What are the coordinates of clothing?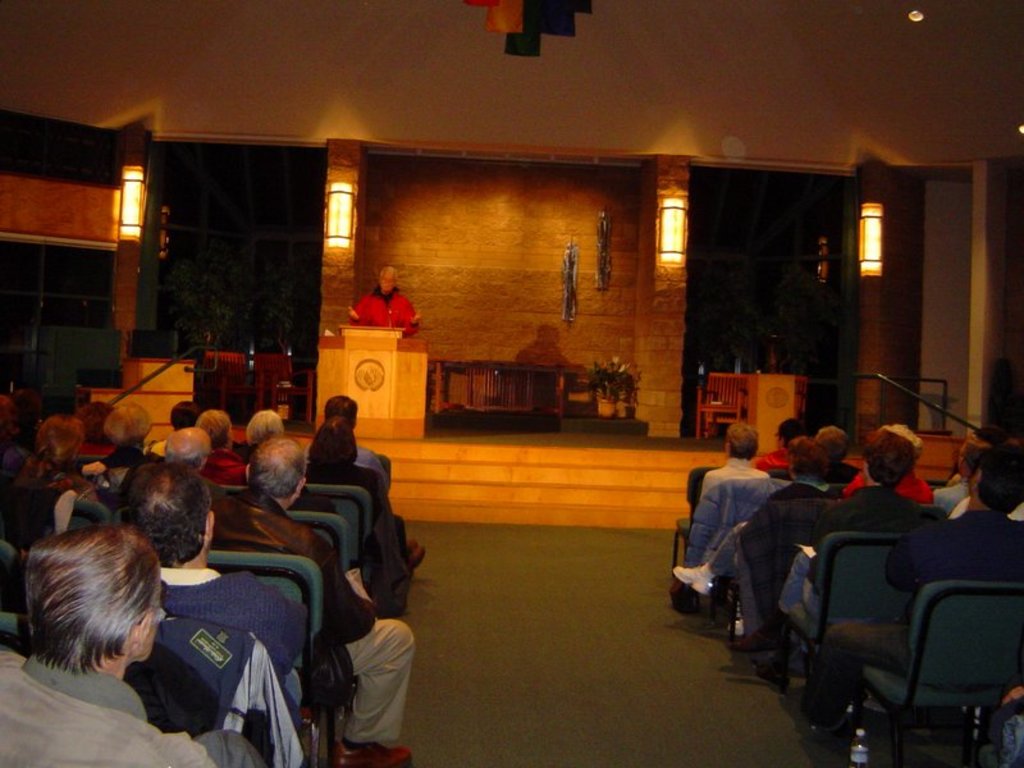
bbox=[754, 444, 800, 472].
